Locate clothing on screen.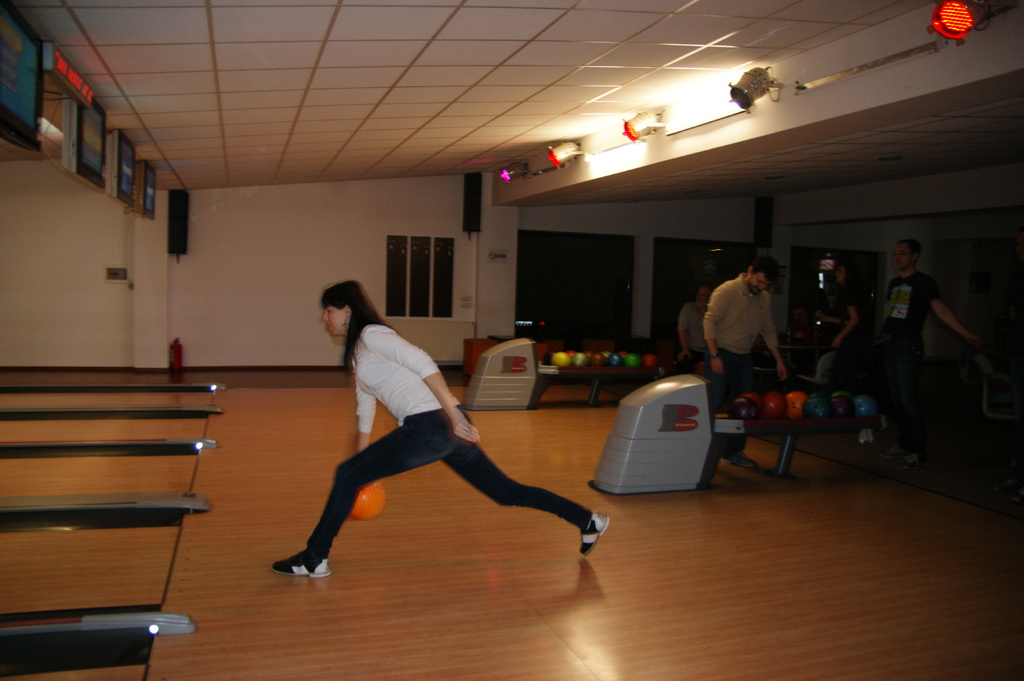
On screen at select_region(692, 351, 746, 399).
